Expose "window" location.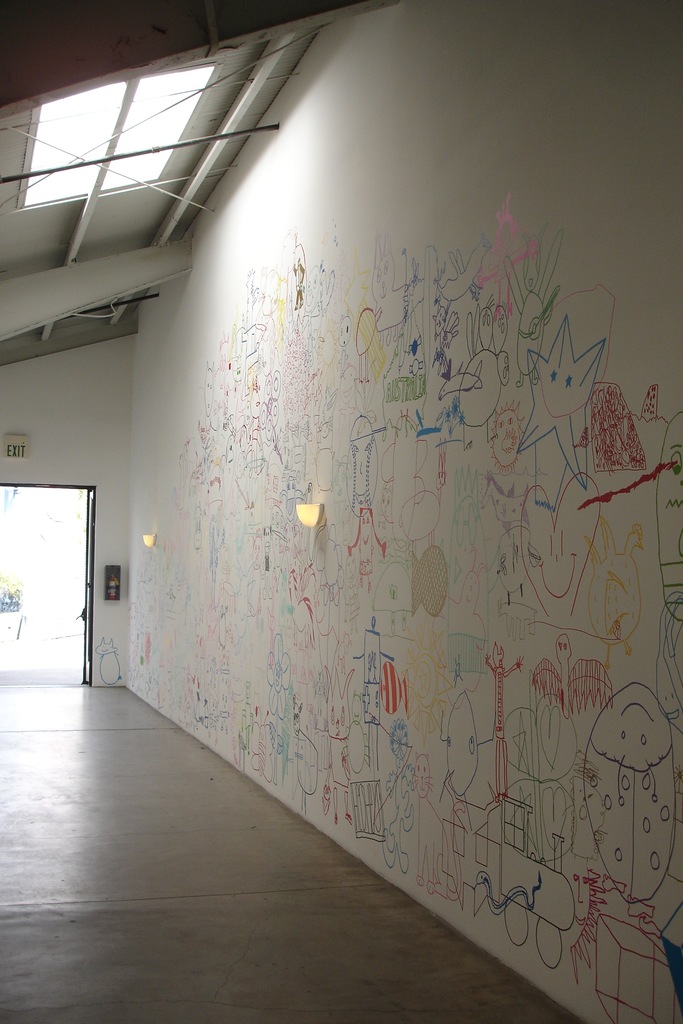
Exposed at {"left": 16, "top": 64, "right": 219, "bottom": 213}.
